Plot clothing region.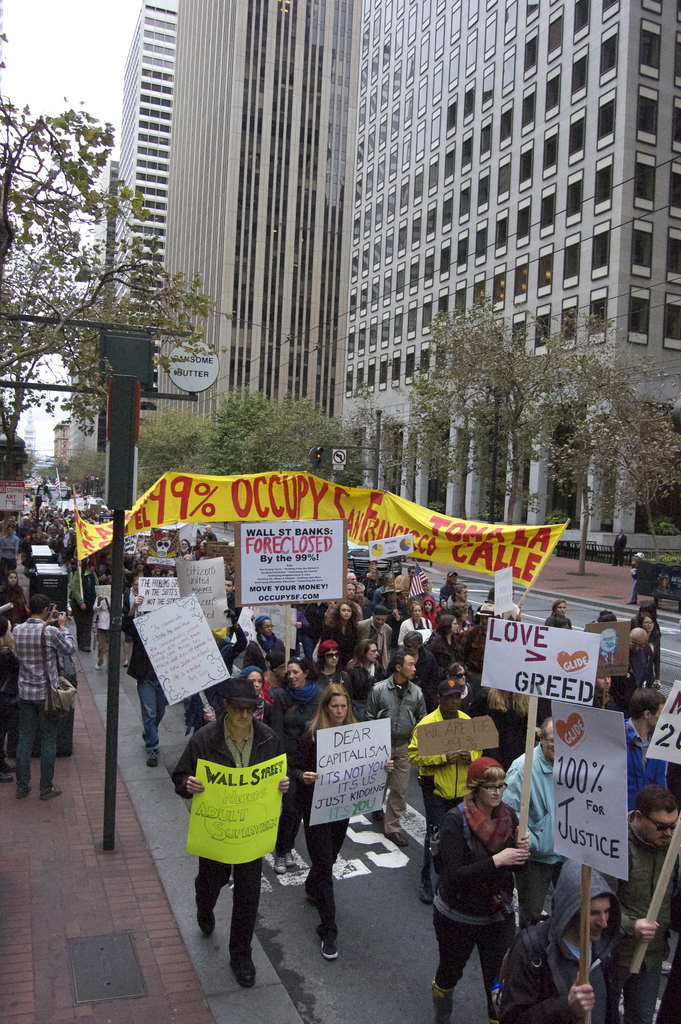
Plotted at 373 666 429 829.
